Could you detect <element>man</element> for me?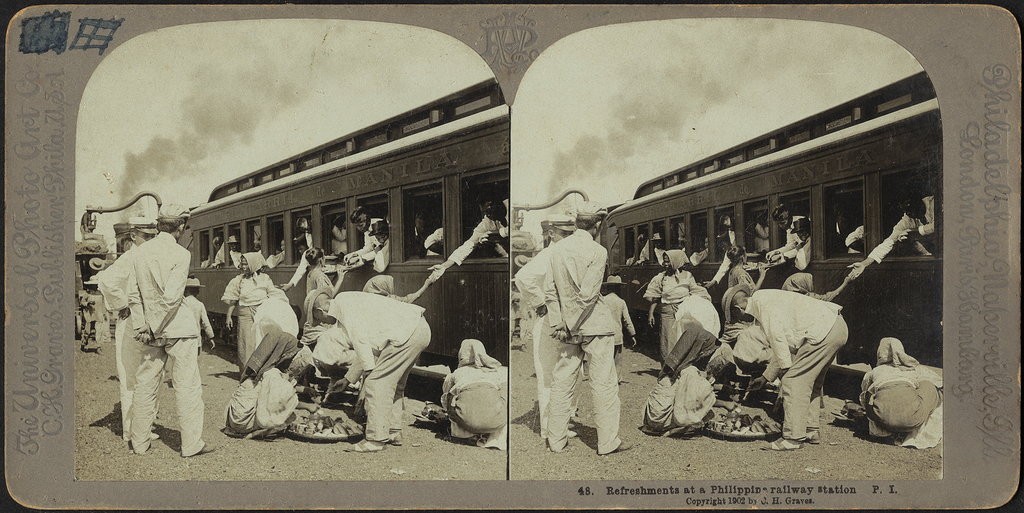
Detection result: (left=516, top=199, right=631, bottom=455).
